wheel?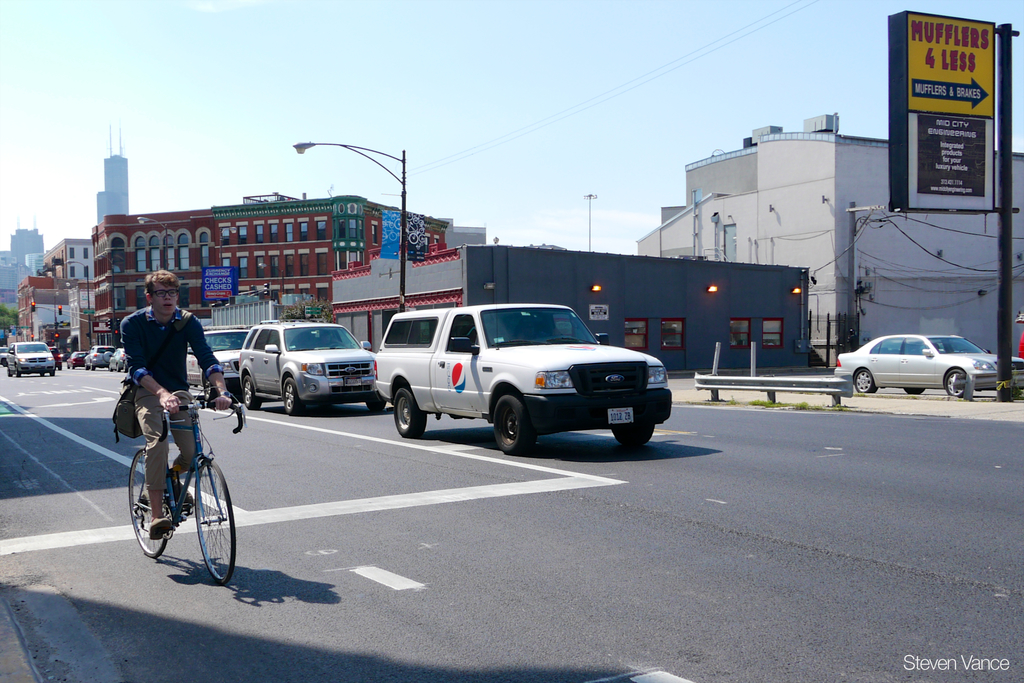
408, 233, 417, 243
